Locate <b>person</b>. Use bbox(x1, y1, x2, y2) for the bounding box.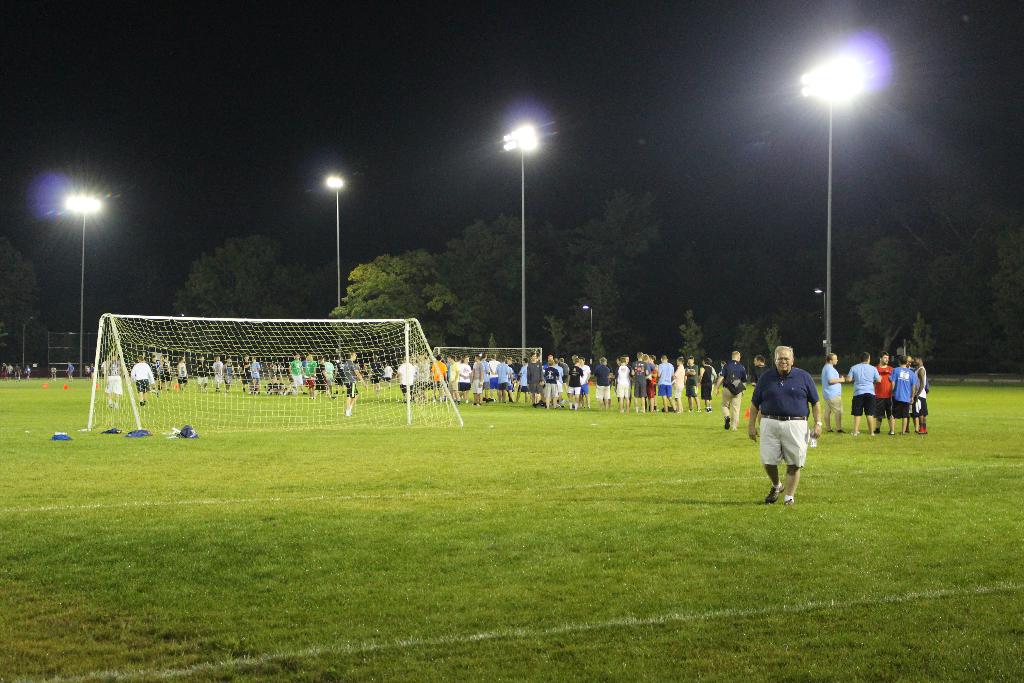
bbox(614, 357, 631, 402).
